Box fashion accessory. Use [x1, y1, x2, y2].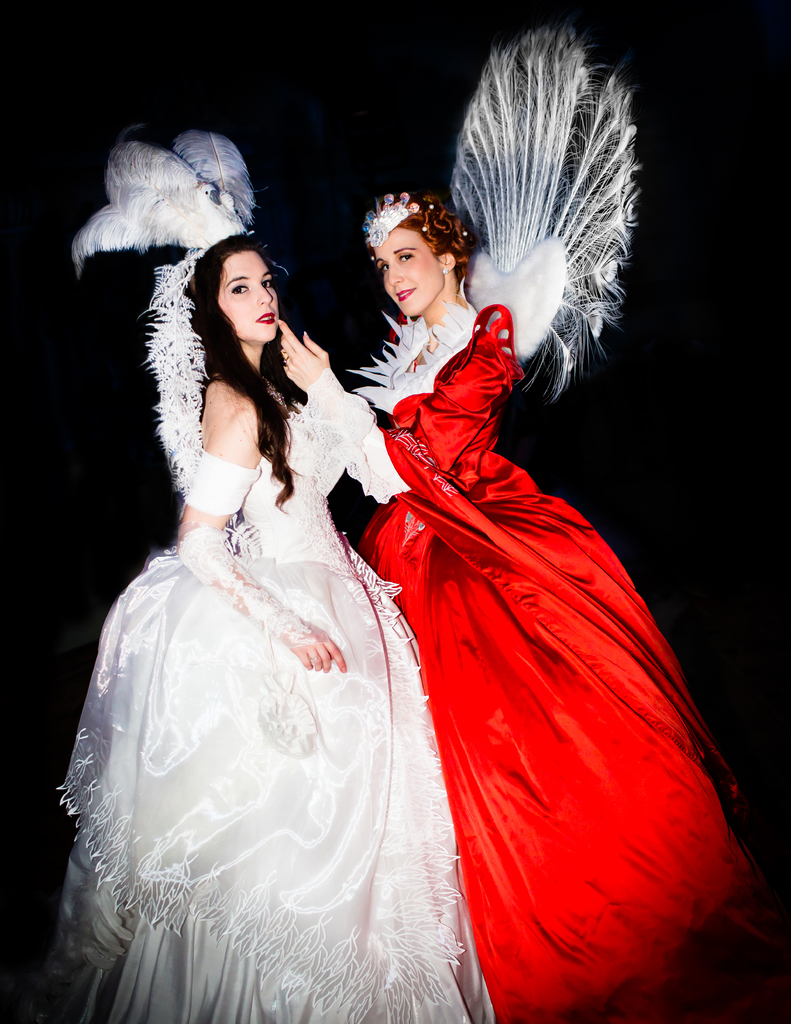
[360, 200, 418, 255].
